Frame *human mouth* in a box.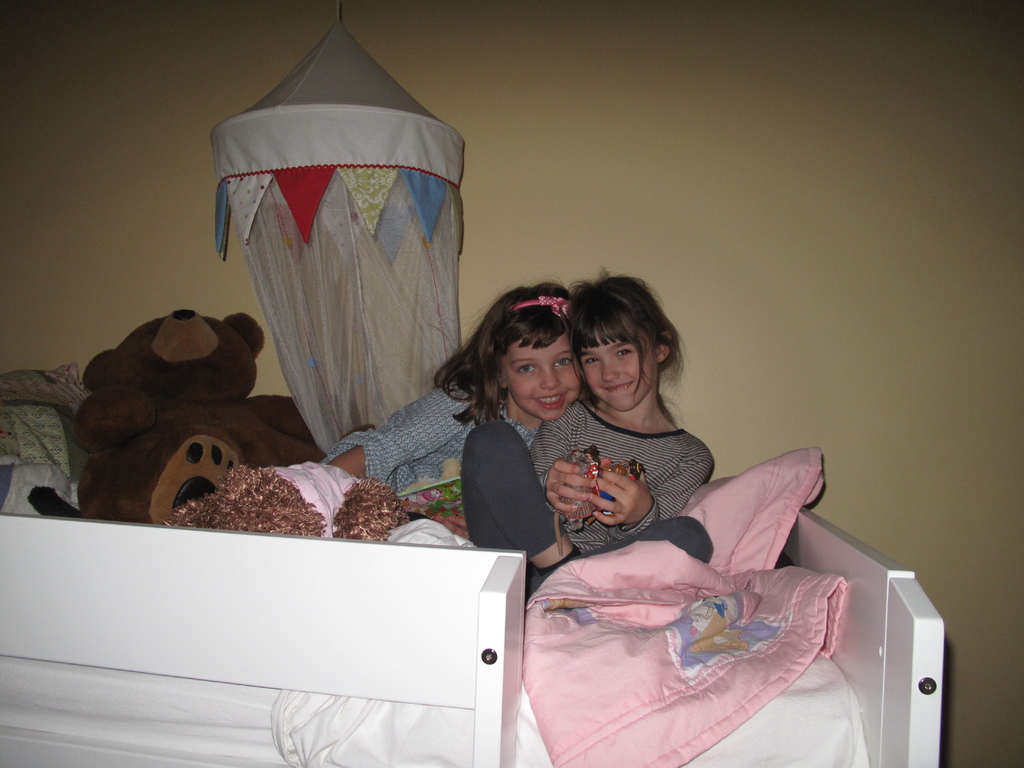
crop(603, 383, 634, 397).
